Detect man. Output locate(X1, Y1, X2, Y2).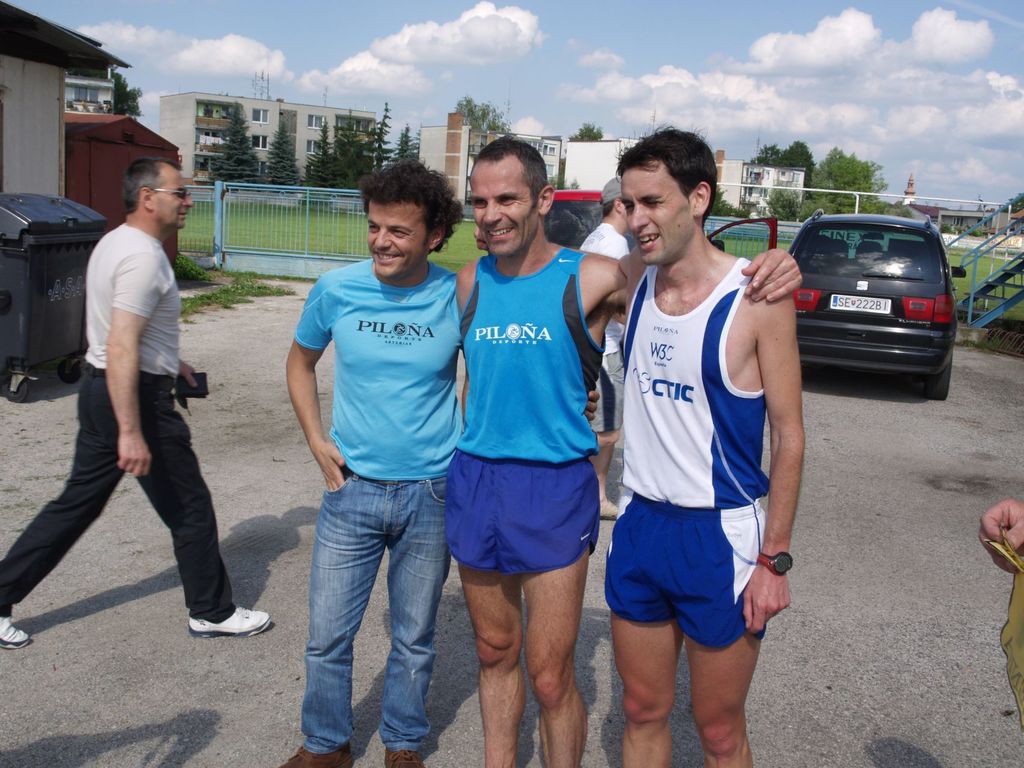
locate(578, 175, 631, 520).
